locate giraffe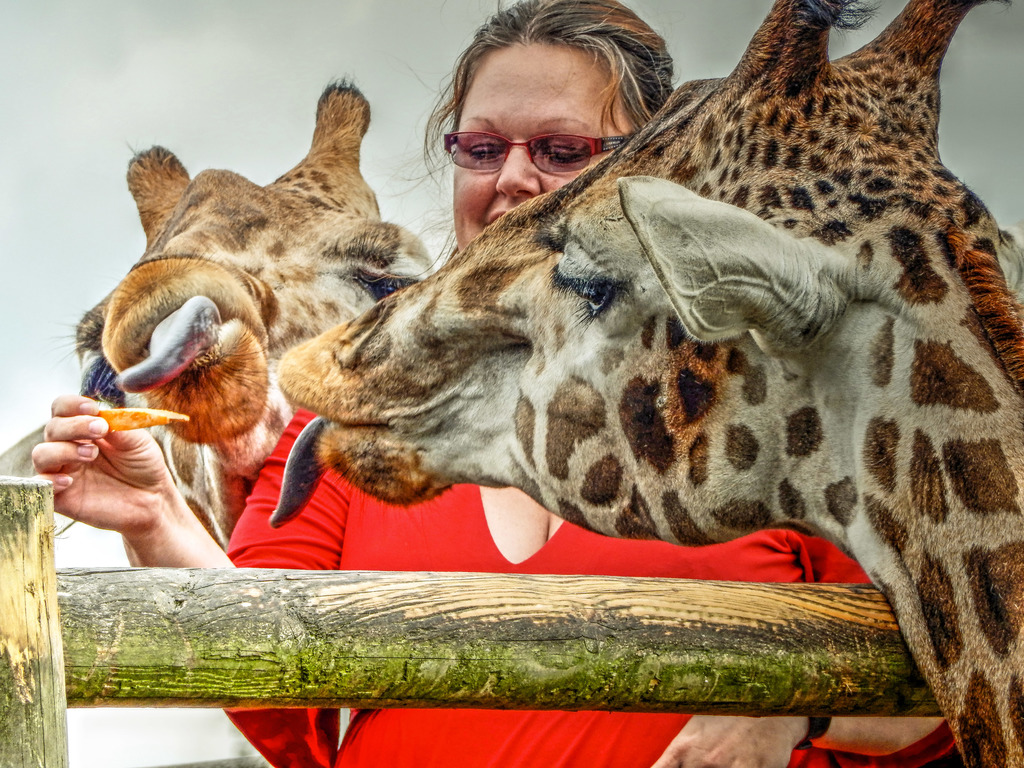
detection(274, 0, 1023, 767)
